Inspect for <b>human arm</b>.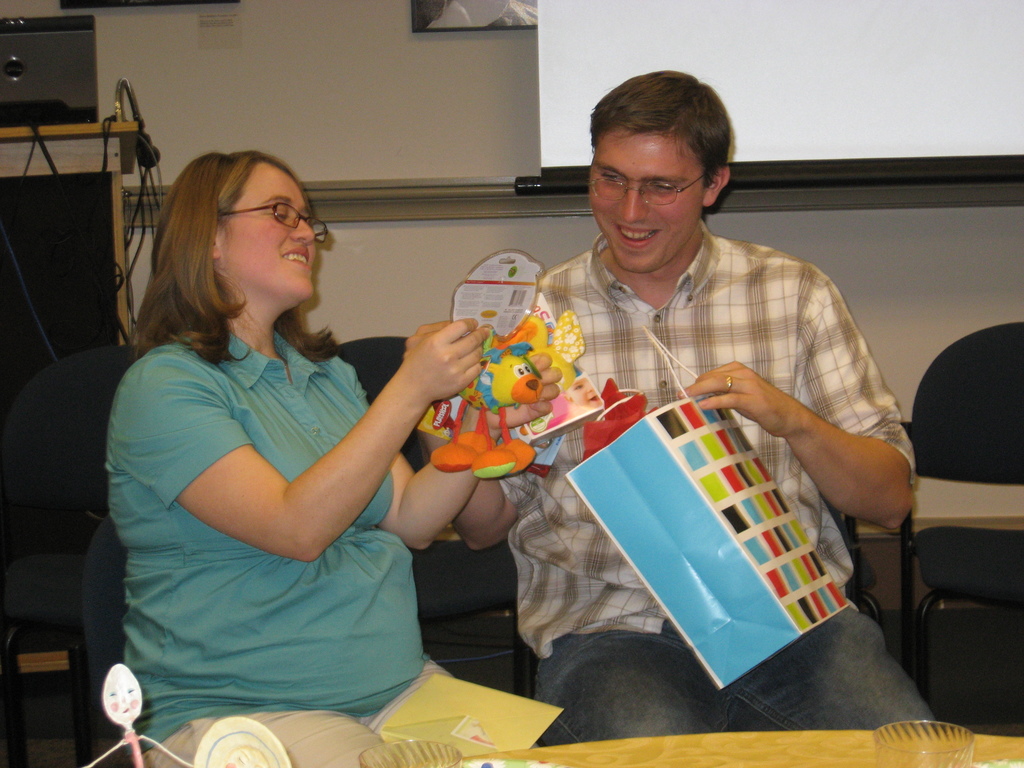
Inspection: <region>403, 325, 536, 545</region>.
